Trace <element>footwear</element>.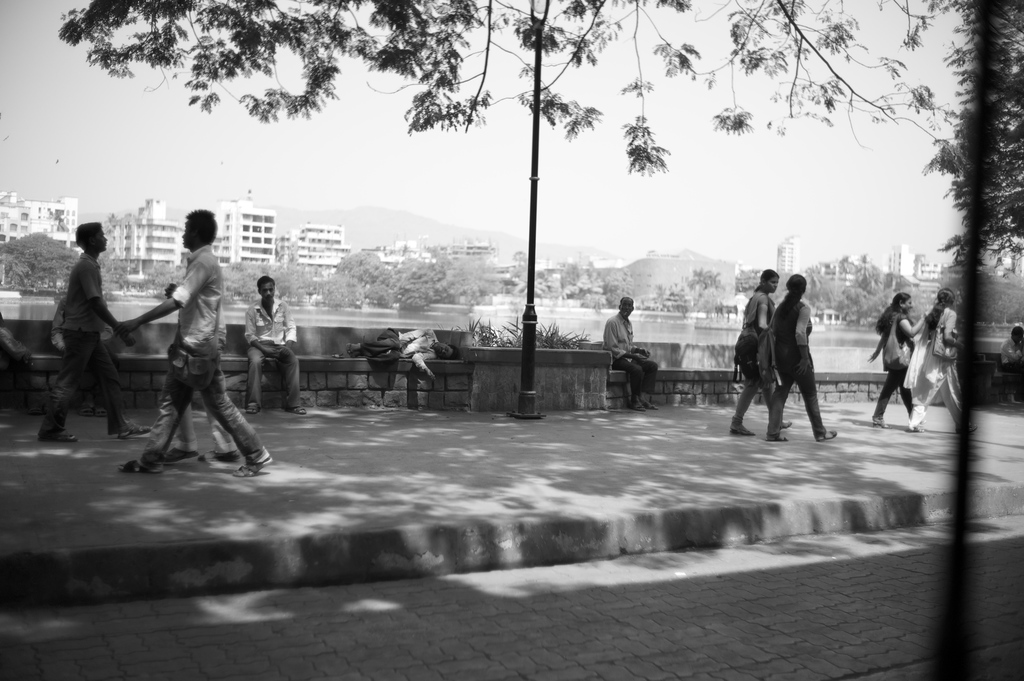
Traced to 115,422,152,439.
